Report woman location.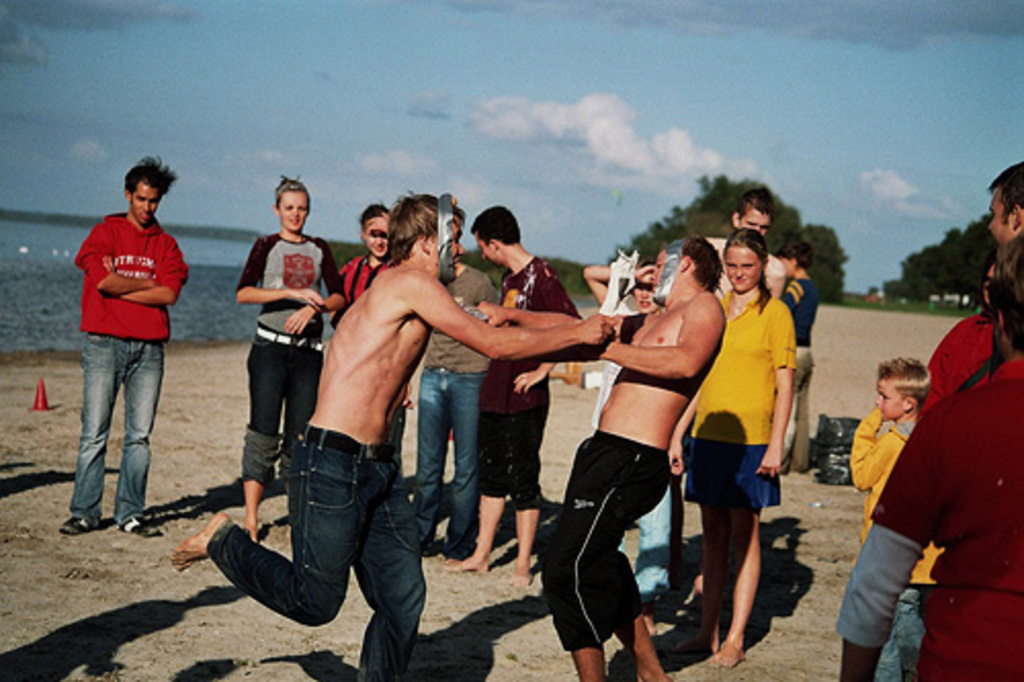
Report: (left=778, top=238, right=819, bottom=467).
